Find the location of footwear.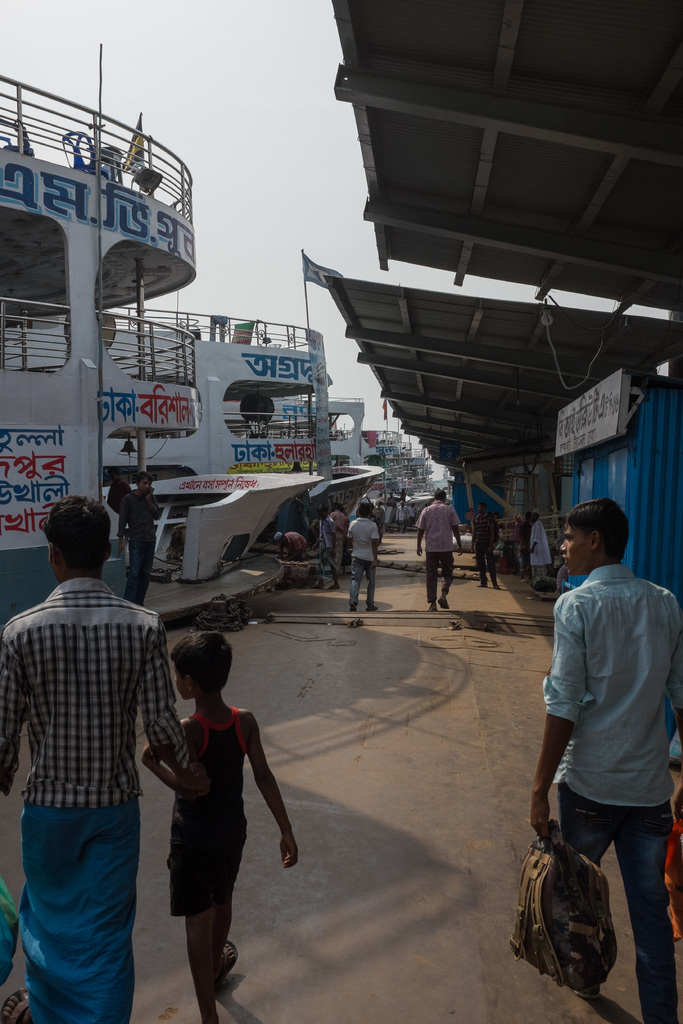
Location: region(219, 939, 236, 996).
